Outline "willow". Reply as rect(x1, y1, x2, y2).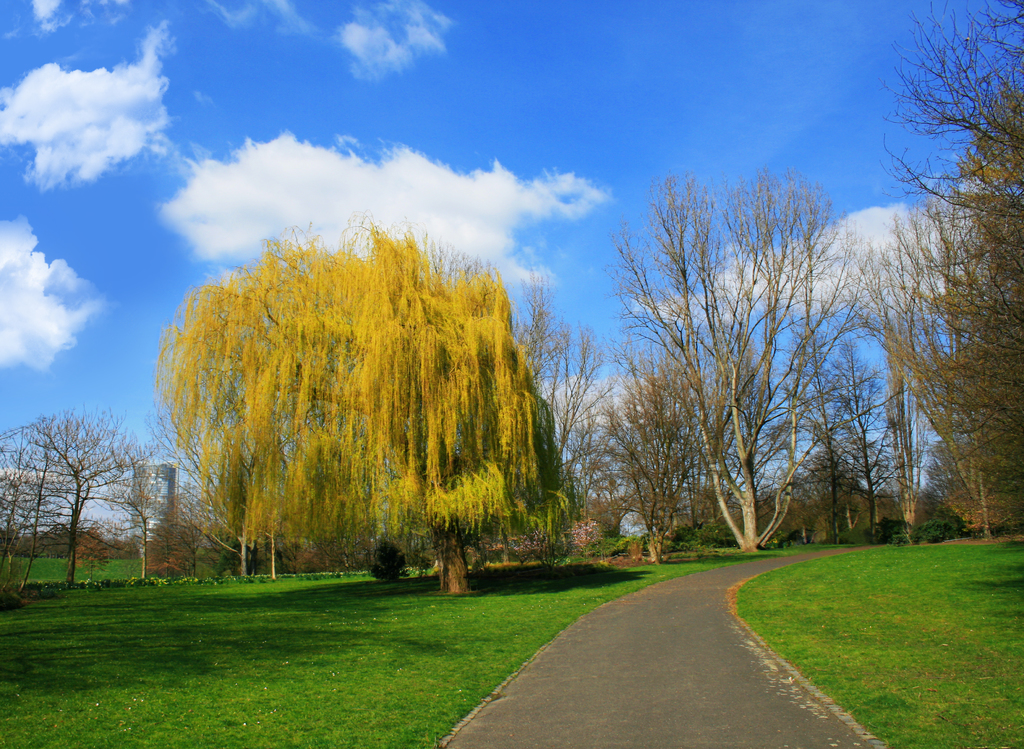
rect(624, 162, 844, 552).
